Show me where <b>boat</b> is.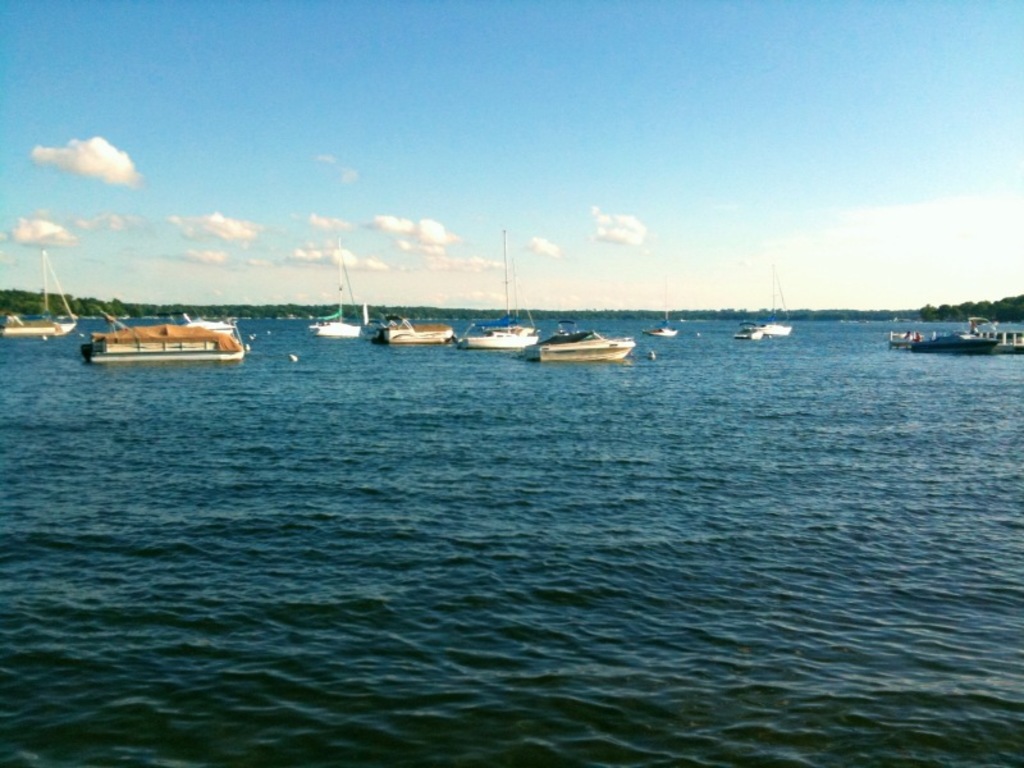
<b>boat</b> is at (x1=378, y1=315, x2=449, y2=346).
